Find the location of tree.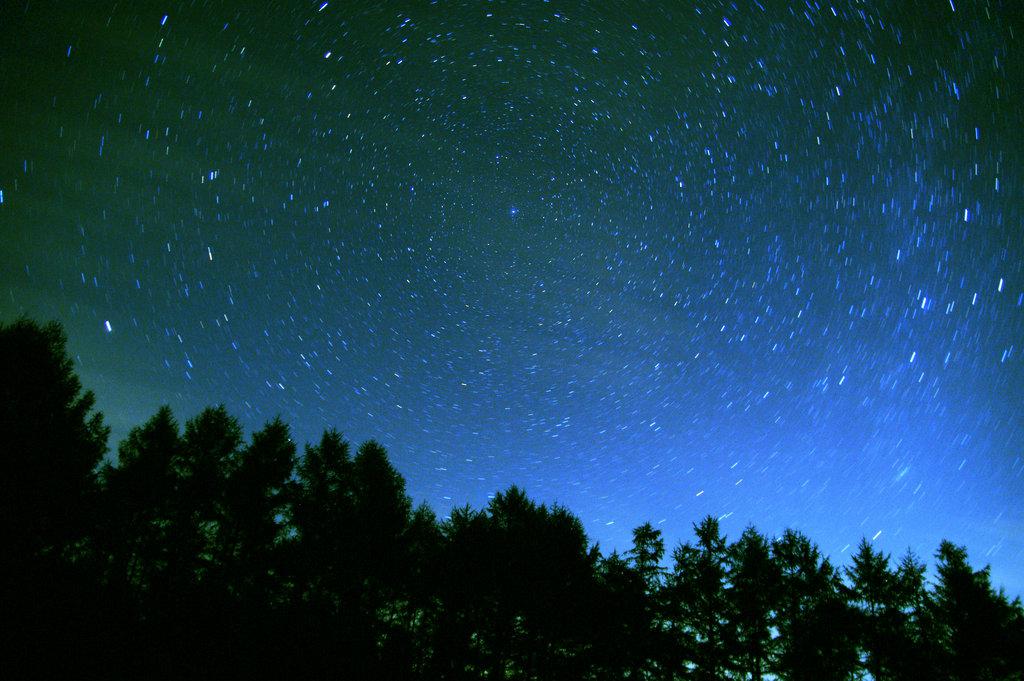
Location: rect(1, 296, 91, 518).
